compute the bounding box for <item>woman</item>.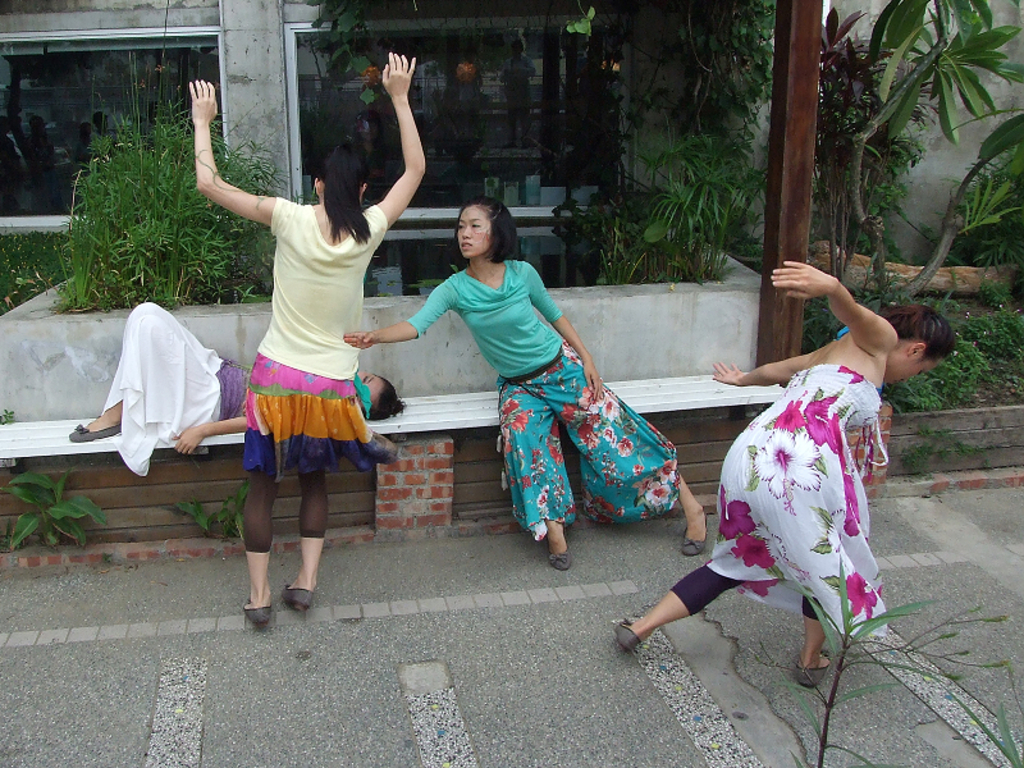
<region>616, 260, 966, 690</region>.
